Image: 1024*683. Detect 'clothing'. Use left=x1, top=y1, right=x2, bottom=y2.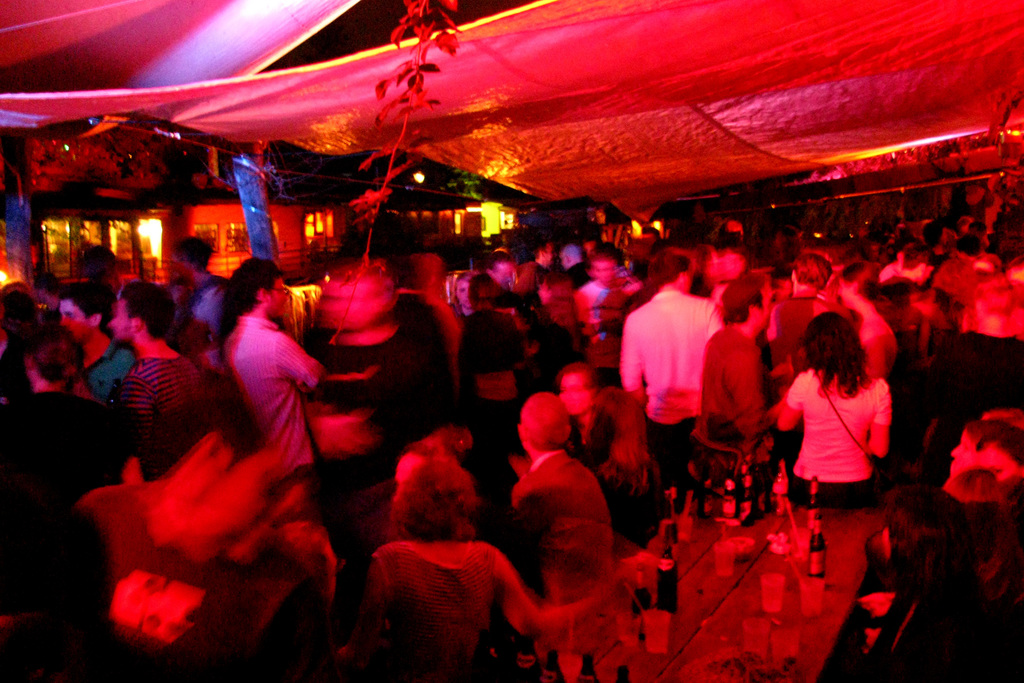
left=369, top=528, right=492, bottom=682.
